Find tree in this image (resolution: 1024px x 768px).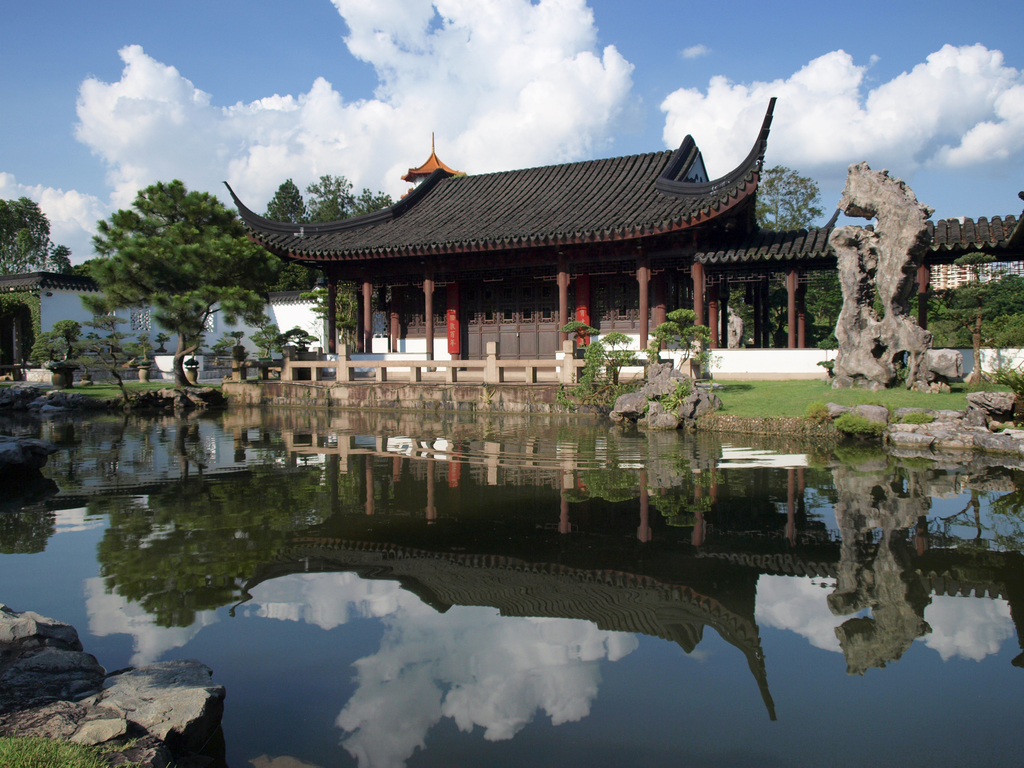
crop(0, 197, 54, 278).
